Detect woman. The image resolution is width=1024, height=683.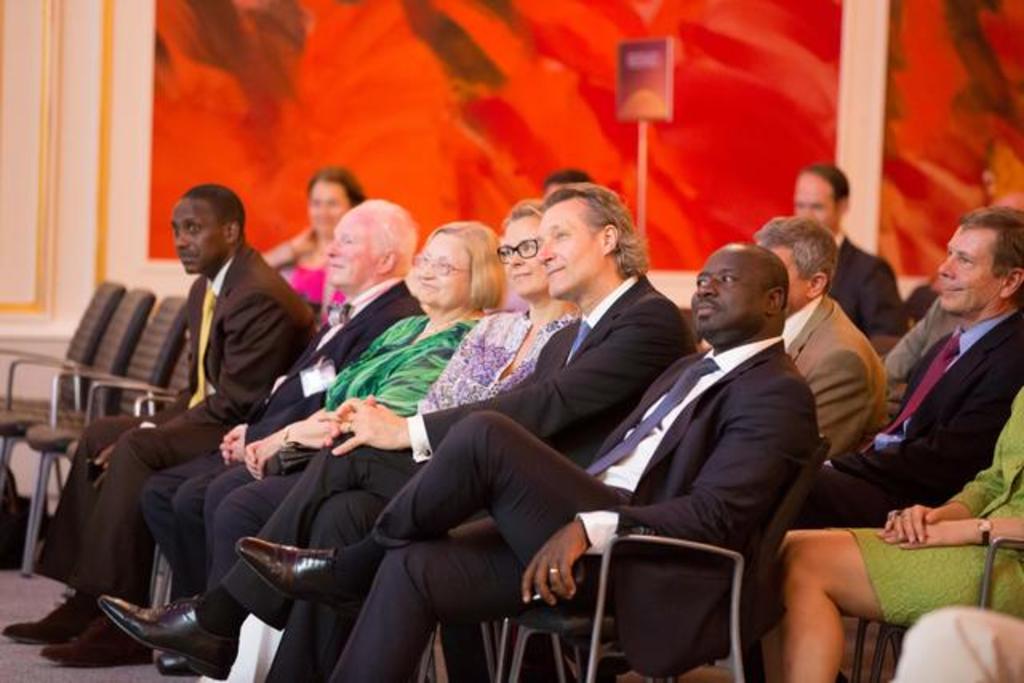
box=[150, 221, 509, 678].
